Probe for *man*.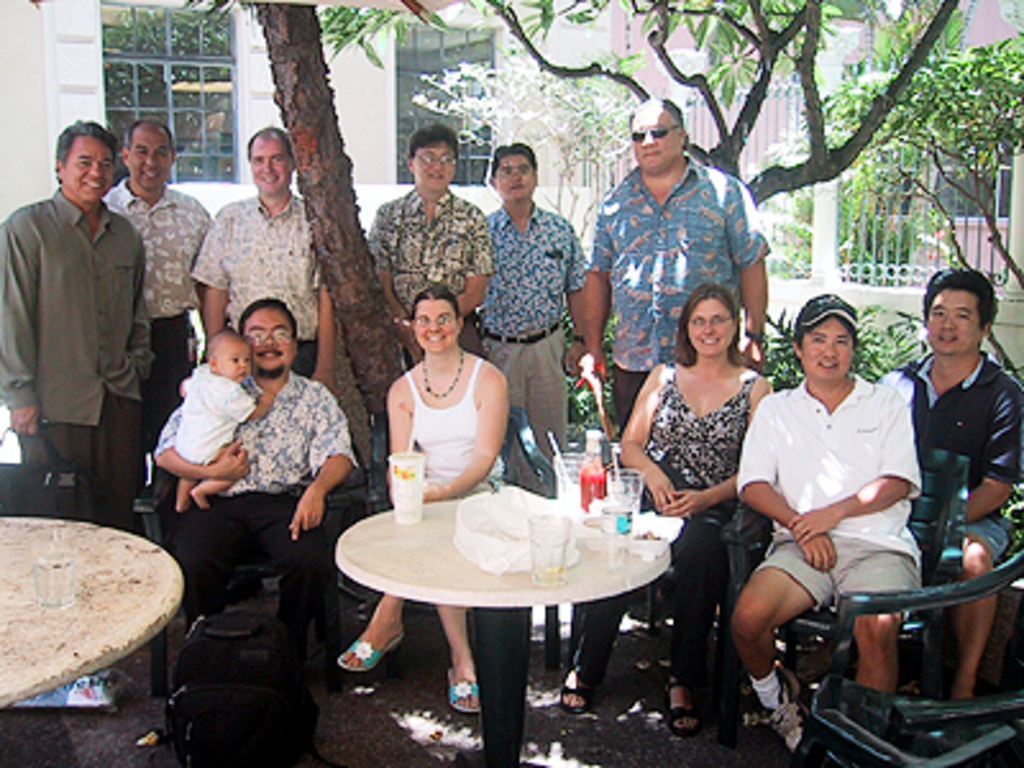
Probe result: (left=138, top=307, right=361, bottom=742).
